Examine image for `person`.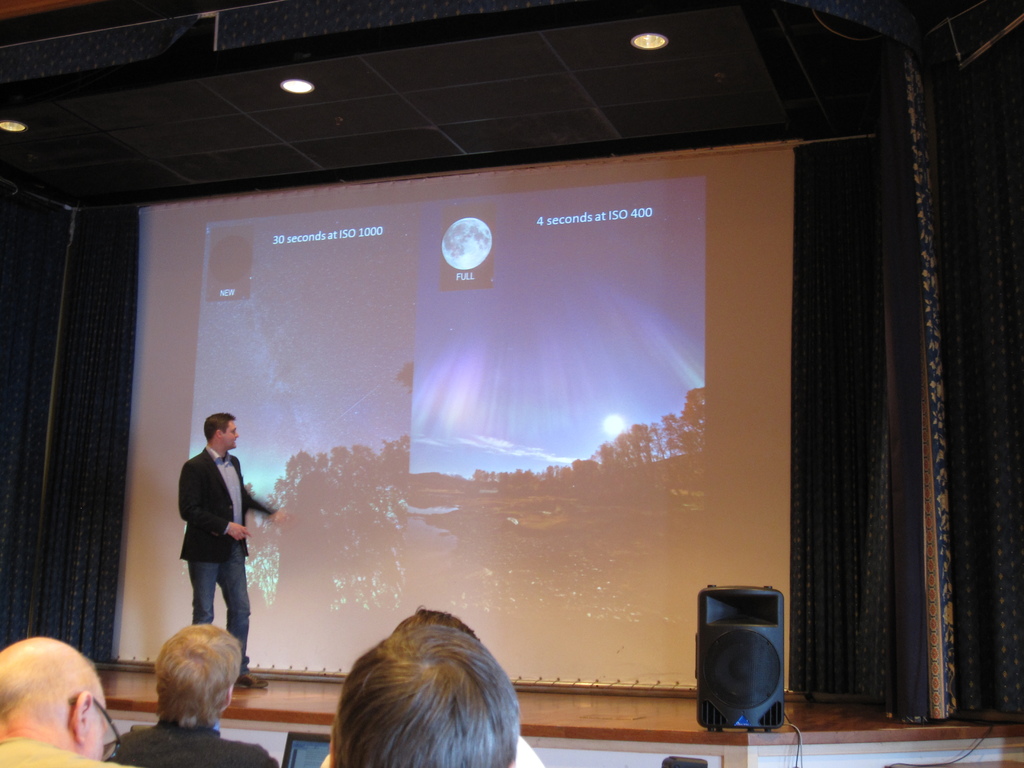
Examination result: 177 413 284 691.
